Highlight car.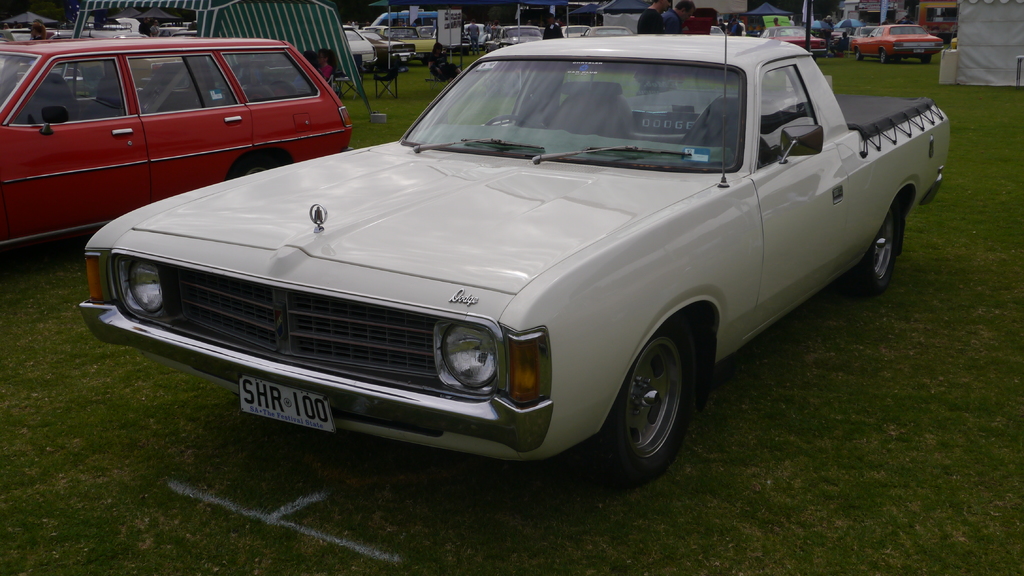
Highlighted region: BBox(0, 28, 359, 252).
